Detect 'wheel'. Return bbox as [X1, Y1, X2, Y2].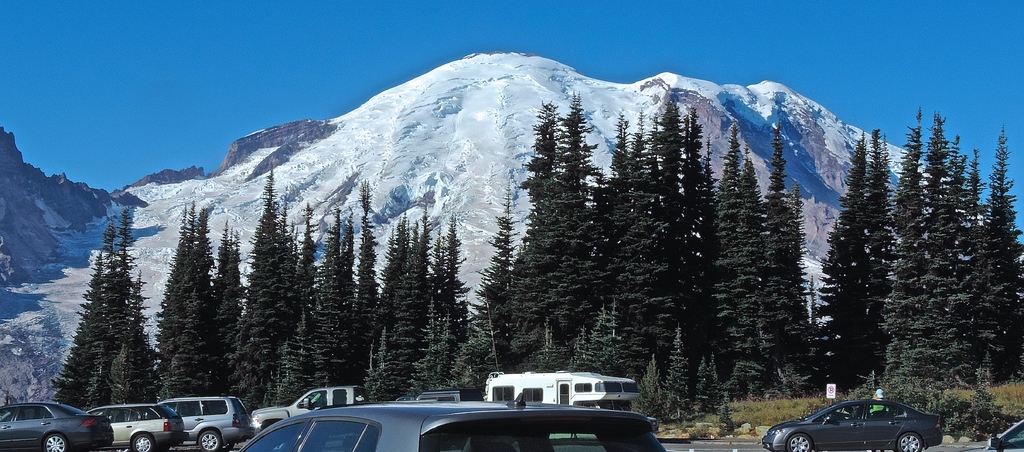
[788, 435, 811, 451].
